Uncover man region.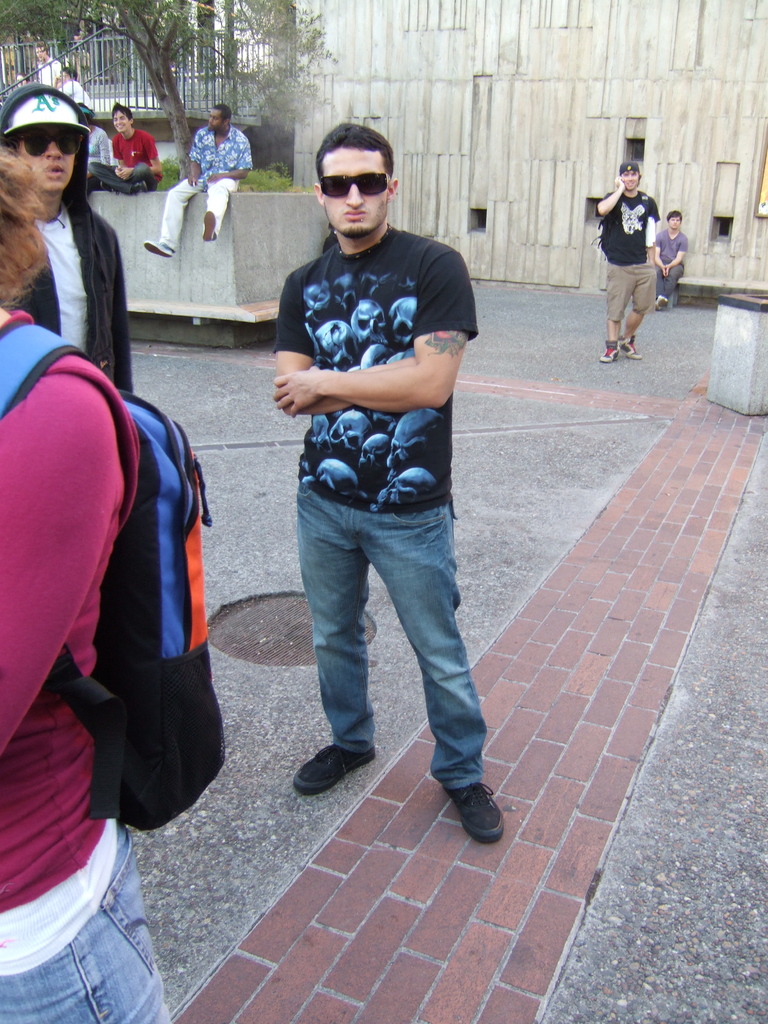
Uncovered: pyautogui.locateOnScreen(138, 102, 254, 258).
